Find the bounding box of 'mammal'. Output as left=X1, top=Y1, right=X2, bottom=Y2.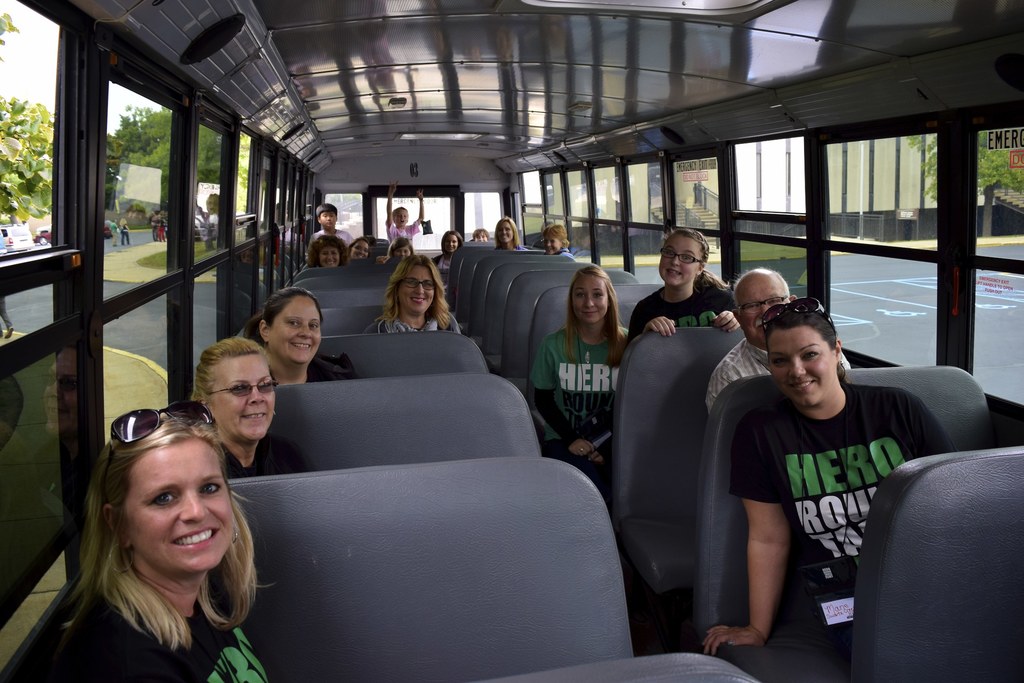
left=540, top=224, right=572, bottom=258.
